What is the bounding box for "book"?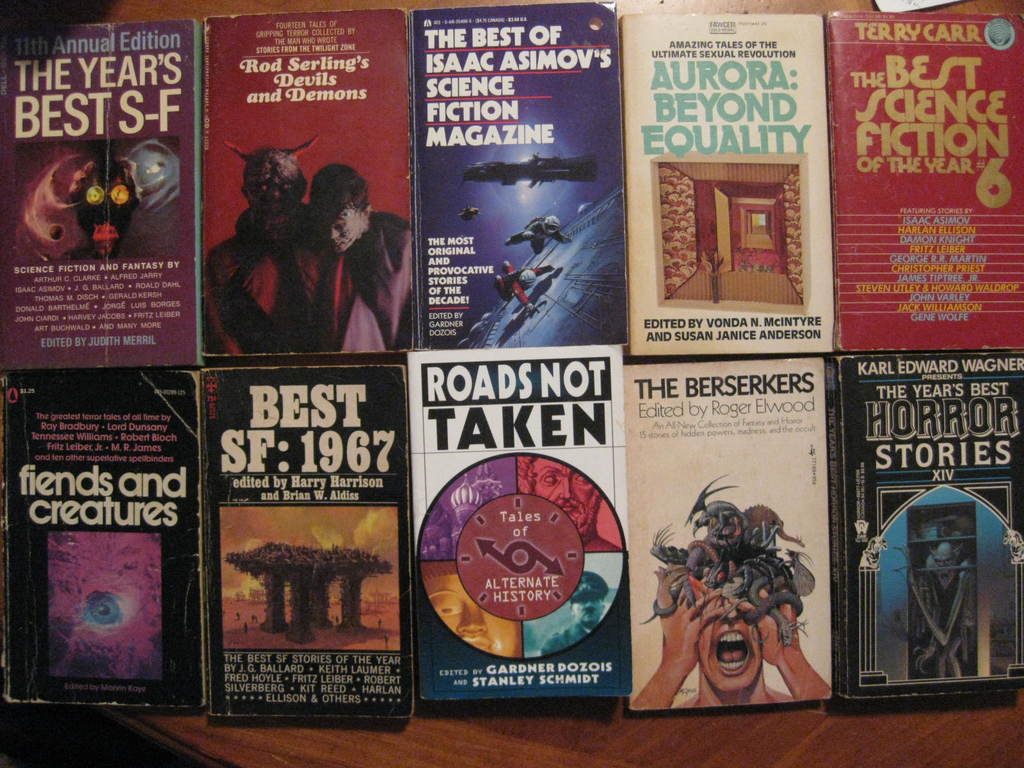
crop(205, 8, 416, 353).
